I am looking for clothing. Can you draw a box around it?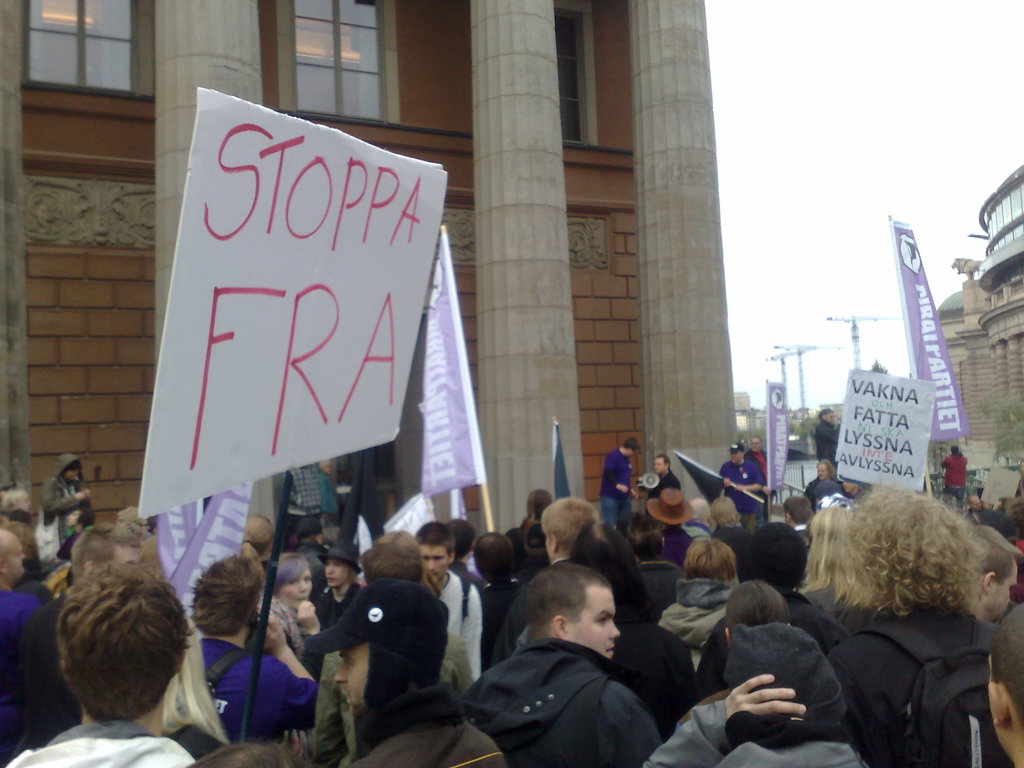
Sure, the bounding box is {"x1": 38, "y1": 447, "x2": 86, "y2": 549}.
